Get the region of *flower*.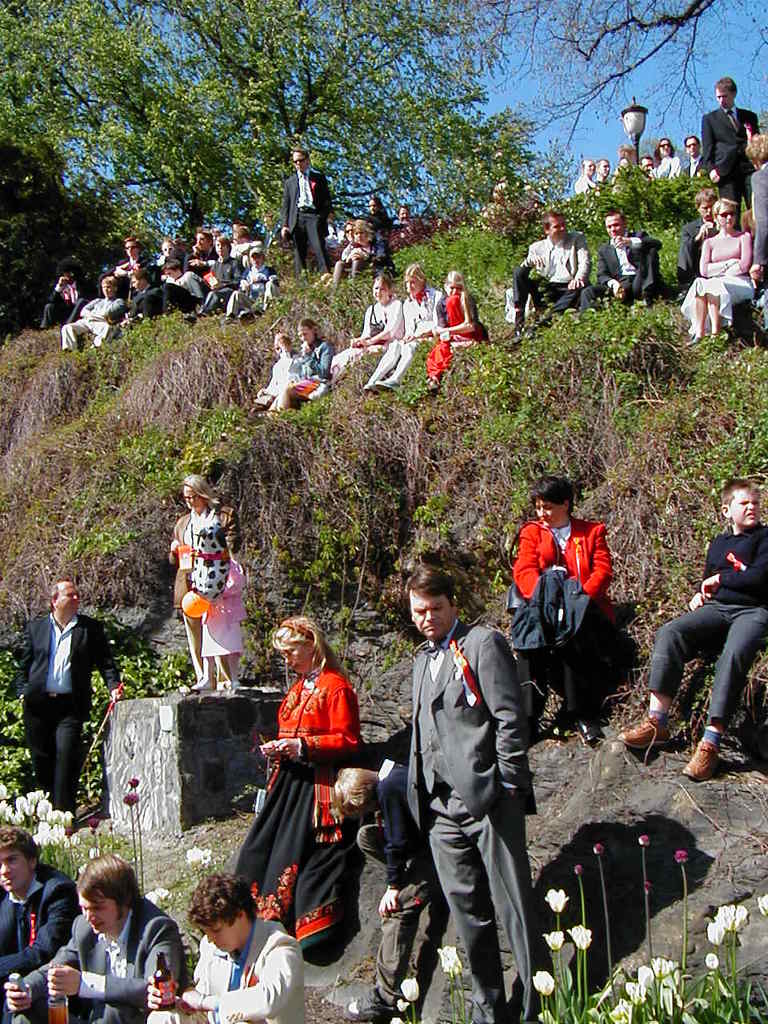
pyautogui.locateOnScreen(641, 880, 653, 889).
